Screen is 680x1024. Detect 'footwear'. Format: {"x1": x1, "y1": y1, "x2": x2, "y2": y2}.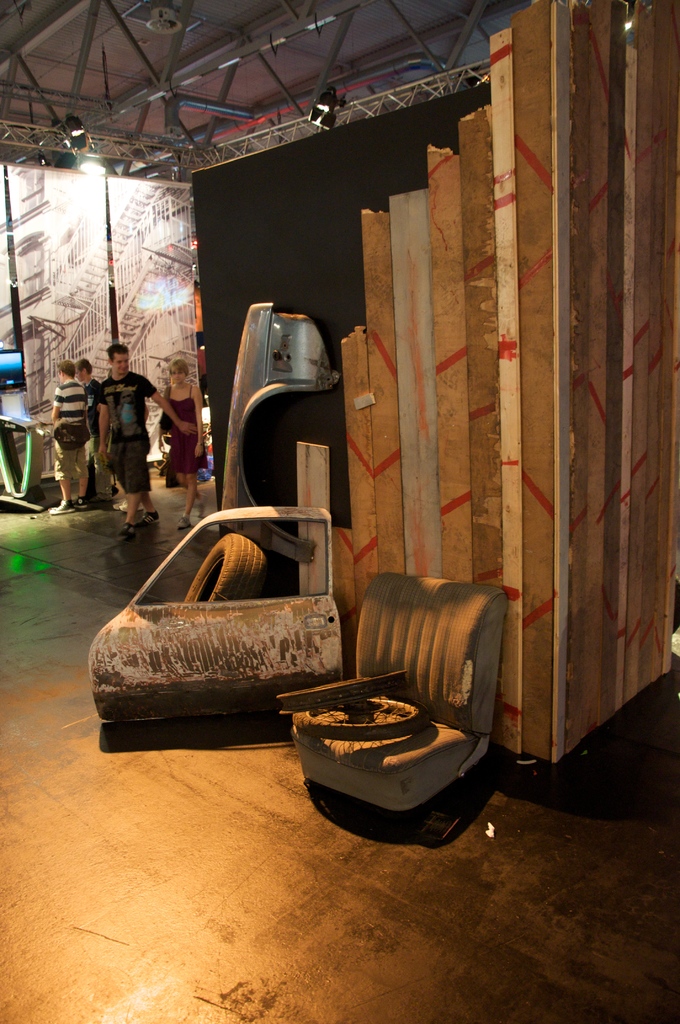
{"x1": 70, "y1": 494, "x2": 93, "y2": 508}.
